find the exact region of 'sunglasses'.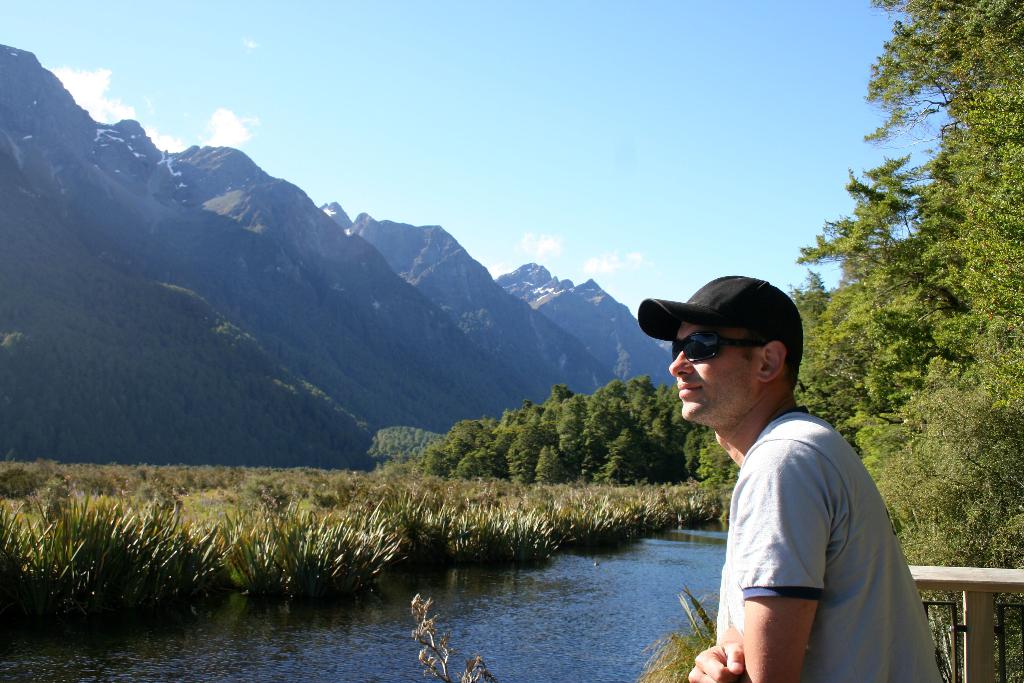
Exact region: [left=670, top=329, right=772, bottom=366].
